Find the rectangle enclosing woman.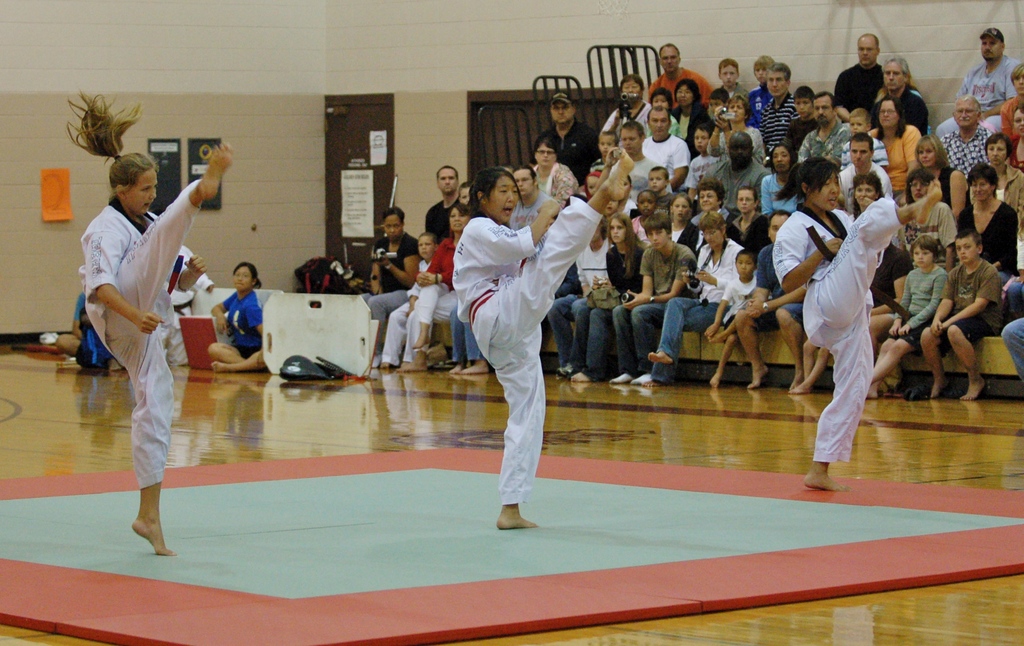
bbox(655, 83, 700, 157).
